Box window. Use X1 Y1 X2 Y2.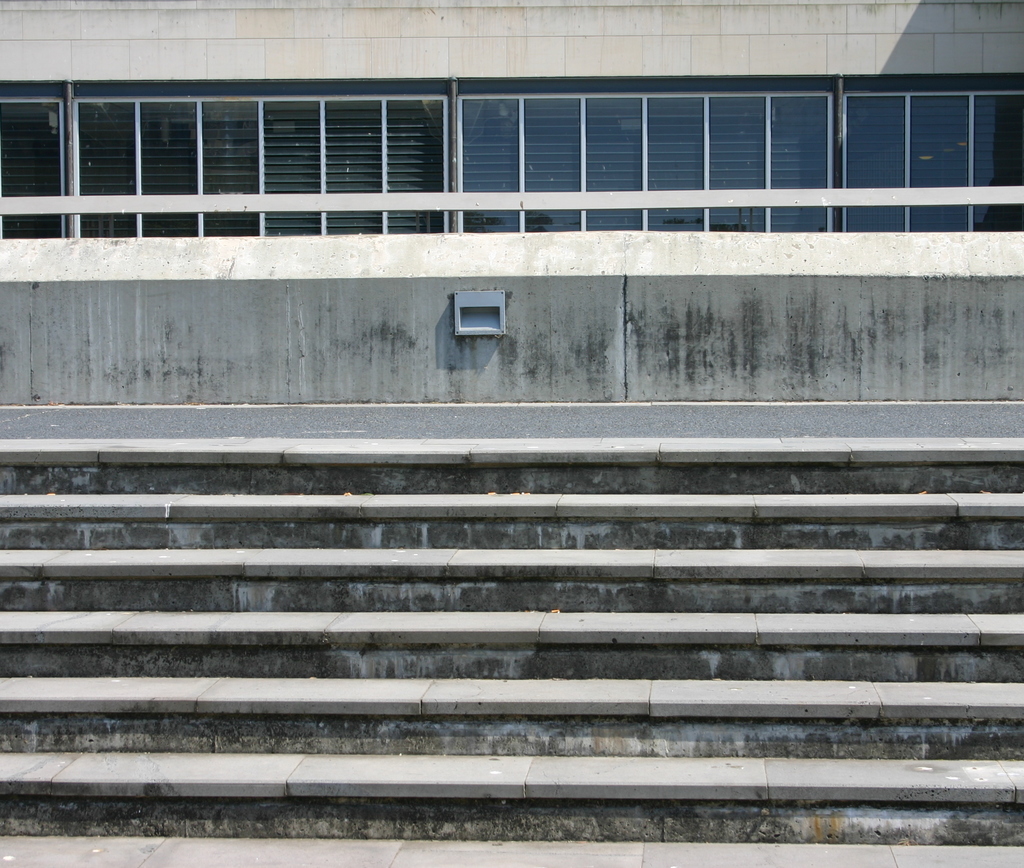
455 89 524 193.
